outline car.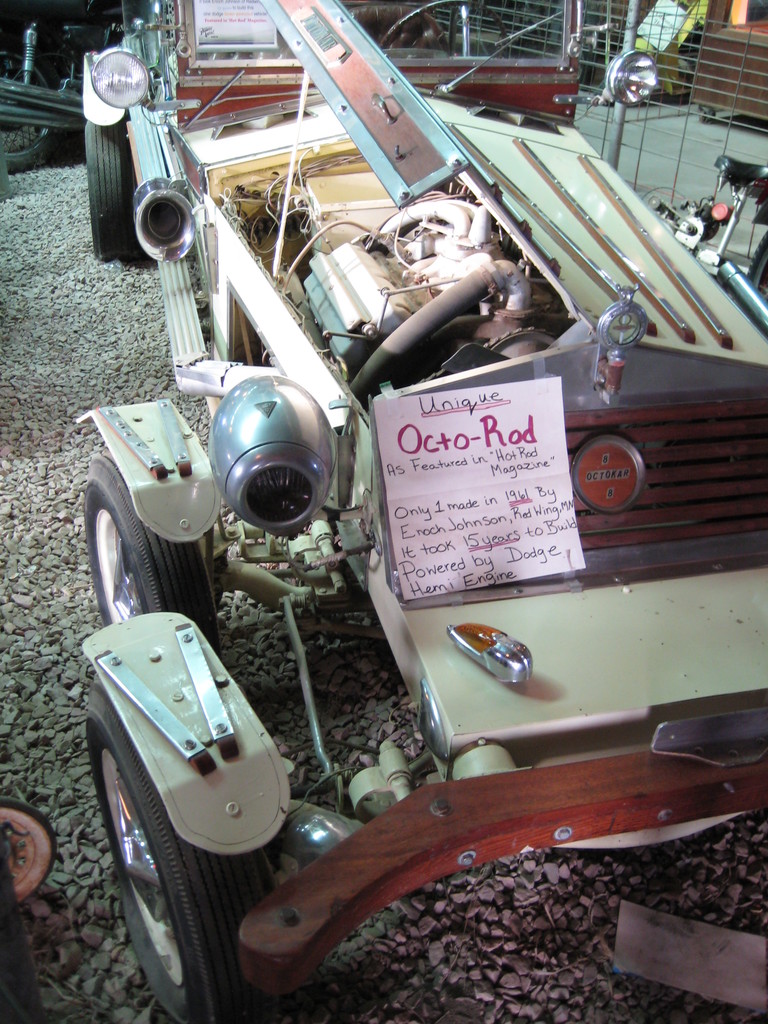
Outline: detection(72, 1, 767, 1022).
